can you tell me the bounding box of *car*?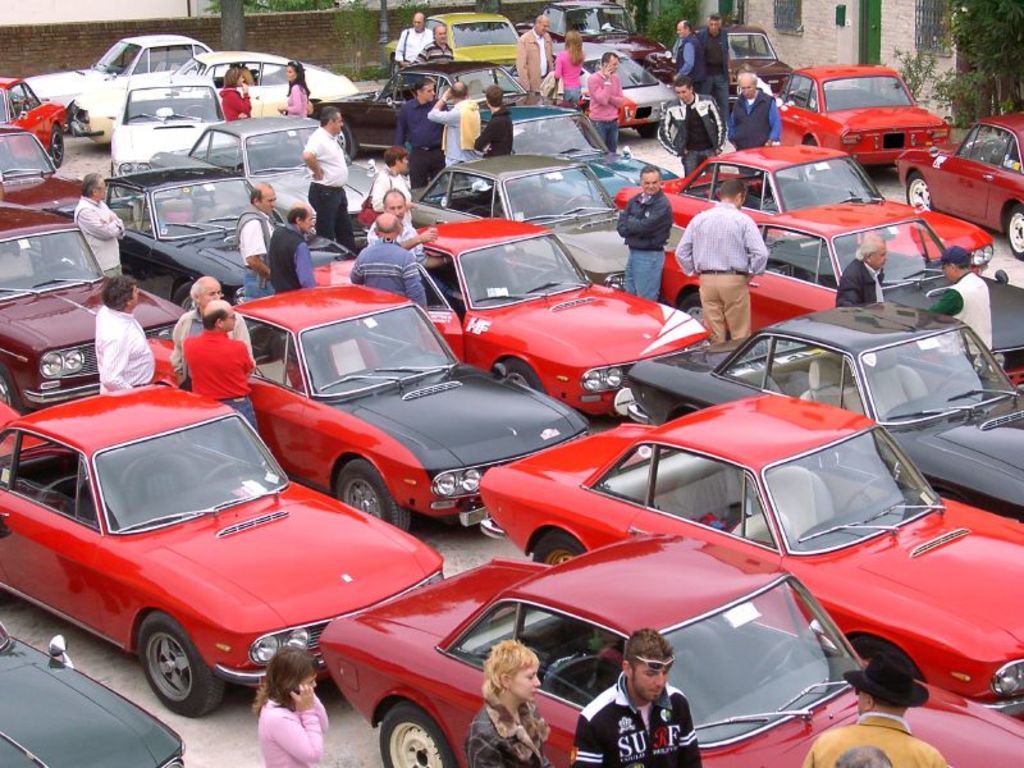
<region>18, 402, 443, 730</region>.
